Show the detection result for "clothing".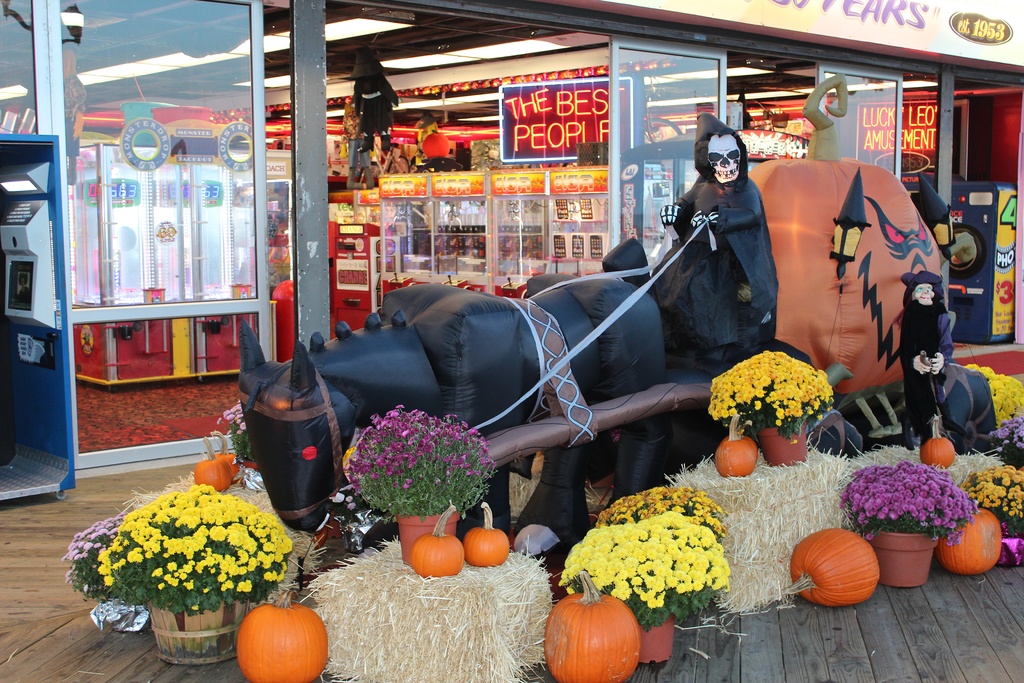
666,122,797,368.
